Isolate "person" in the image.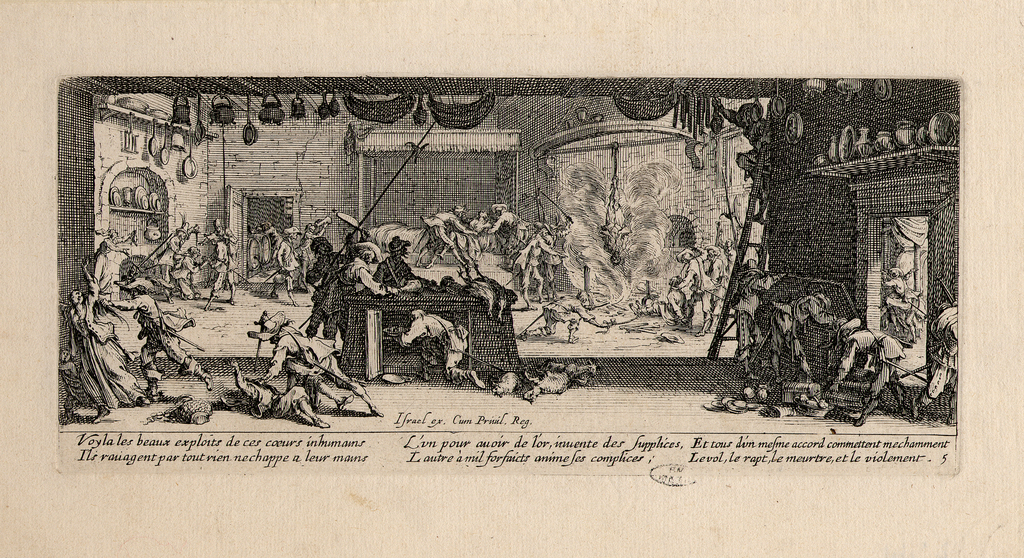
Isolated region: <bbox>516, 290, 611, 341</bbox>.
